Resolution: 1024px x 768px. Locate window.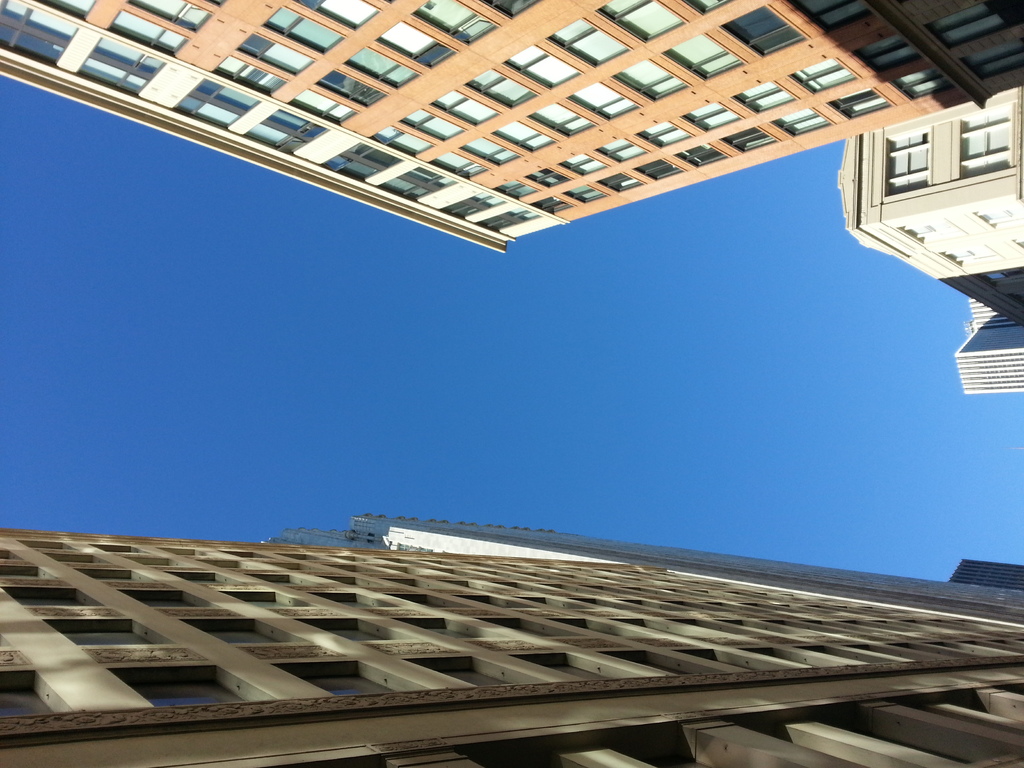
pyautogui.locateOnScreen(90, 38, 158, 83).
